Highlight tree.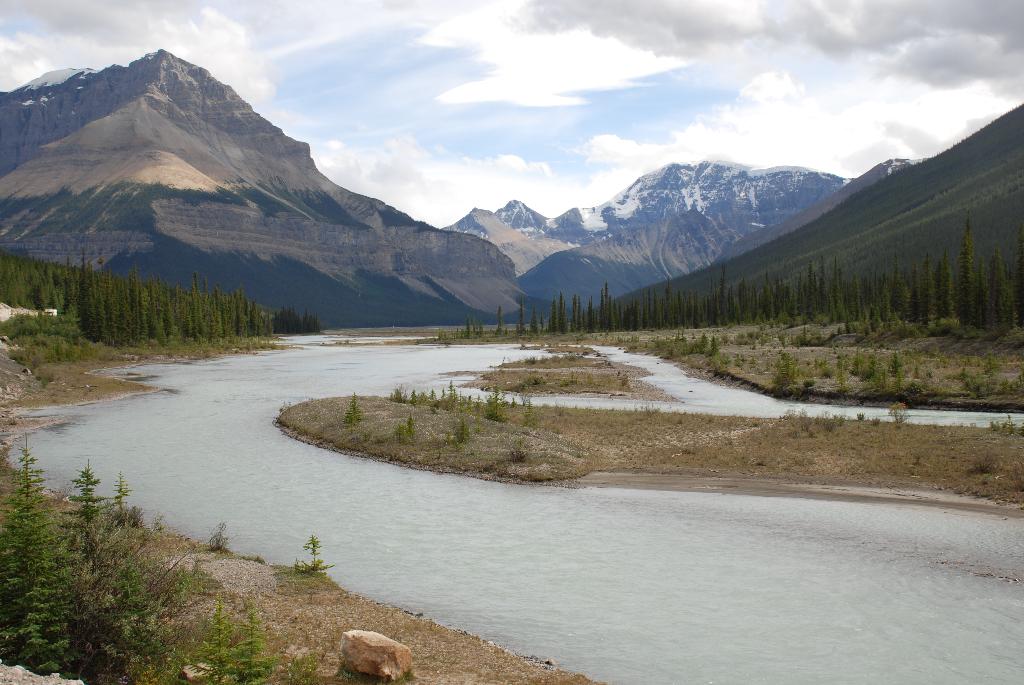
Highlighted region: left=627, top=290, right=651, bottom=340.
